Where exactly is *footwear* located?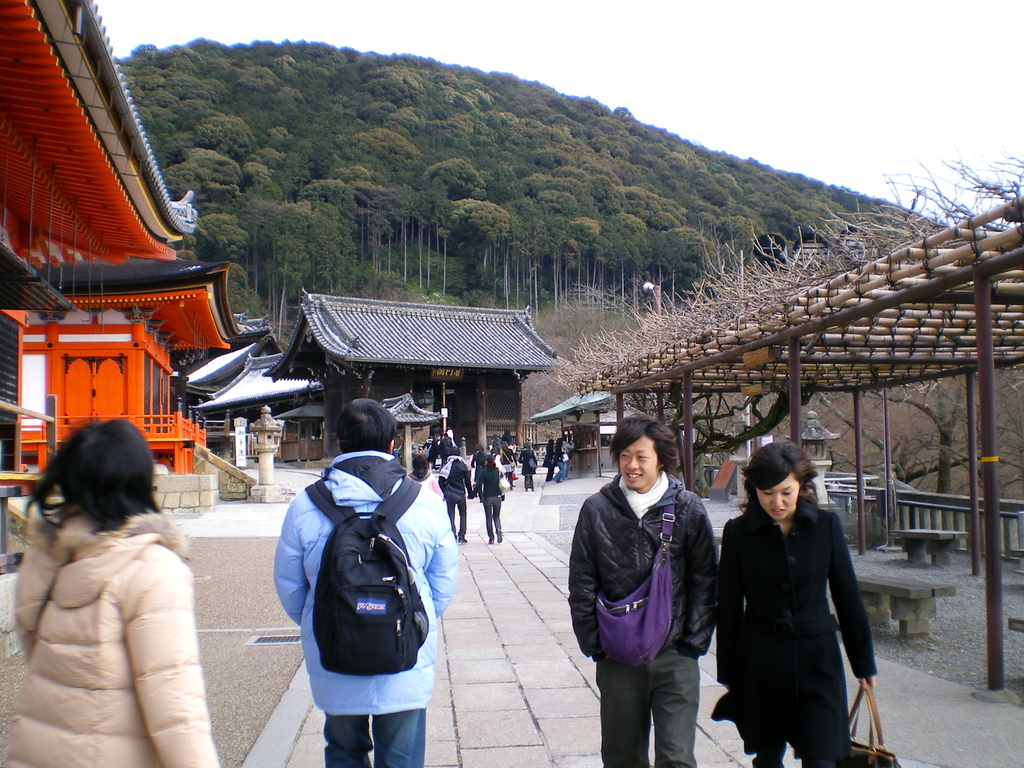
Its bounding box is bbox=(458, 537, 469, 544).
